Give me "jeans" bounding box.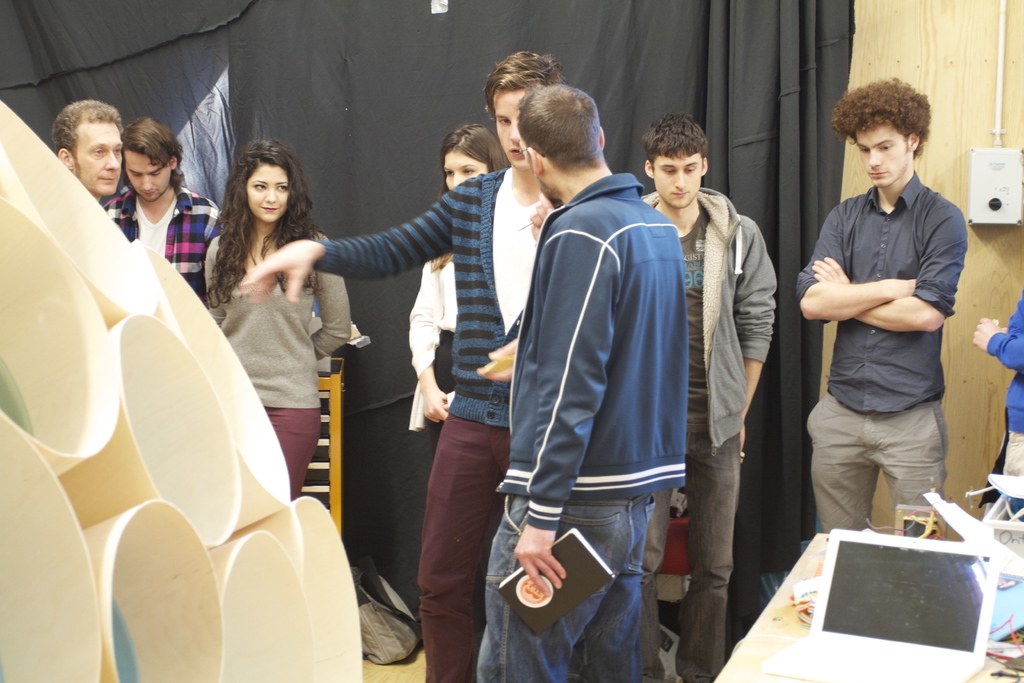
467, 473, 704, 669.
